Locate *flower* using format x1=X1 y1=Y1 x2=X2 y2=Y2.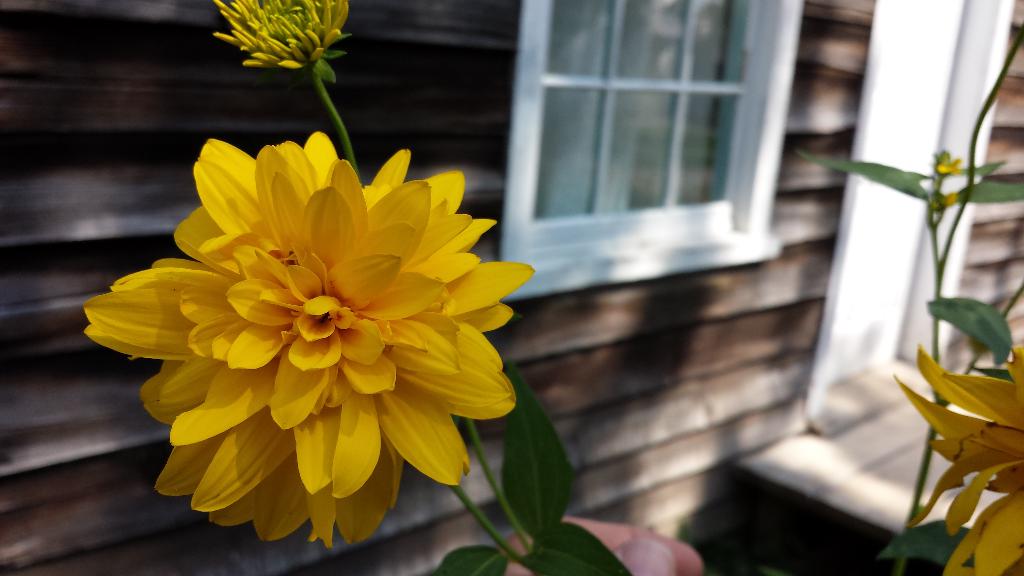
x1=894 y1=343 x2=1023 y2=575.
